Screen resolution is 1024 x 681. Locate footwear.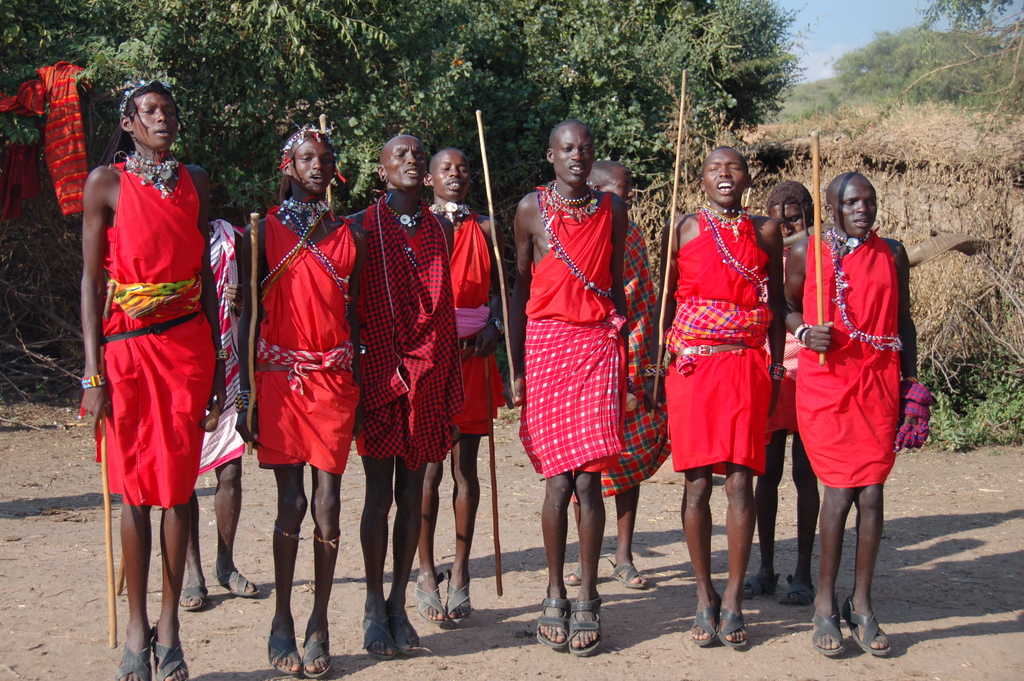
detection(215, 568, 260, 600).
